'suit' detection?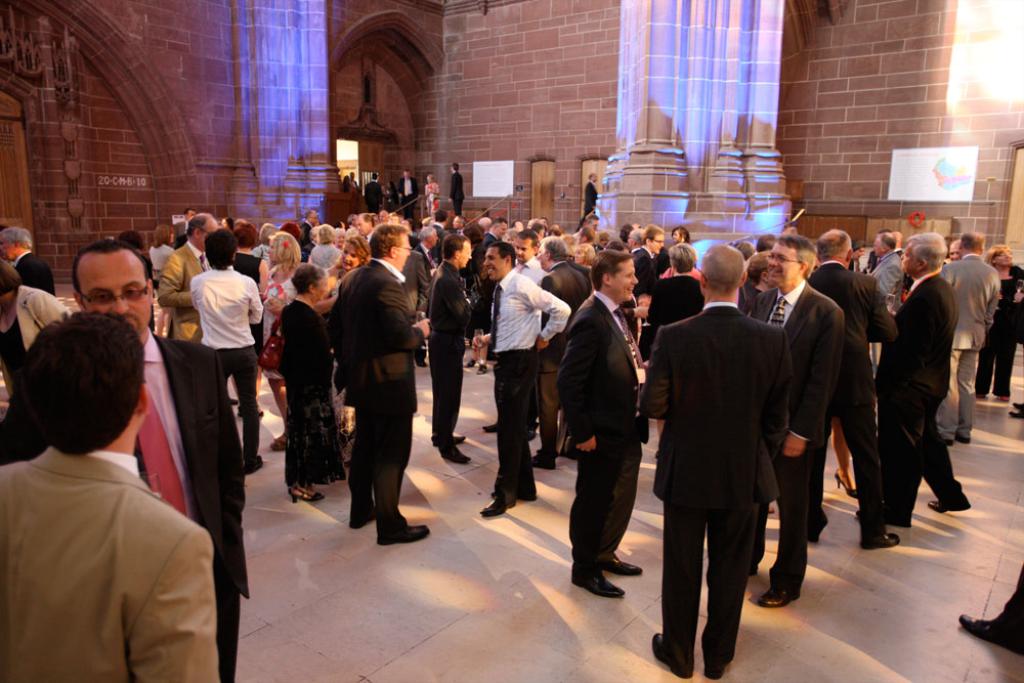
locate(873, 267, 967, 520)
